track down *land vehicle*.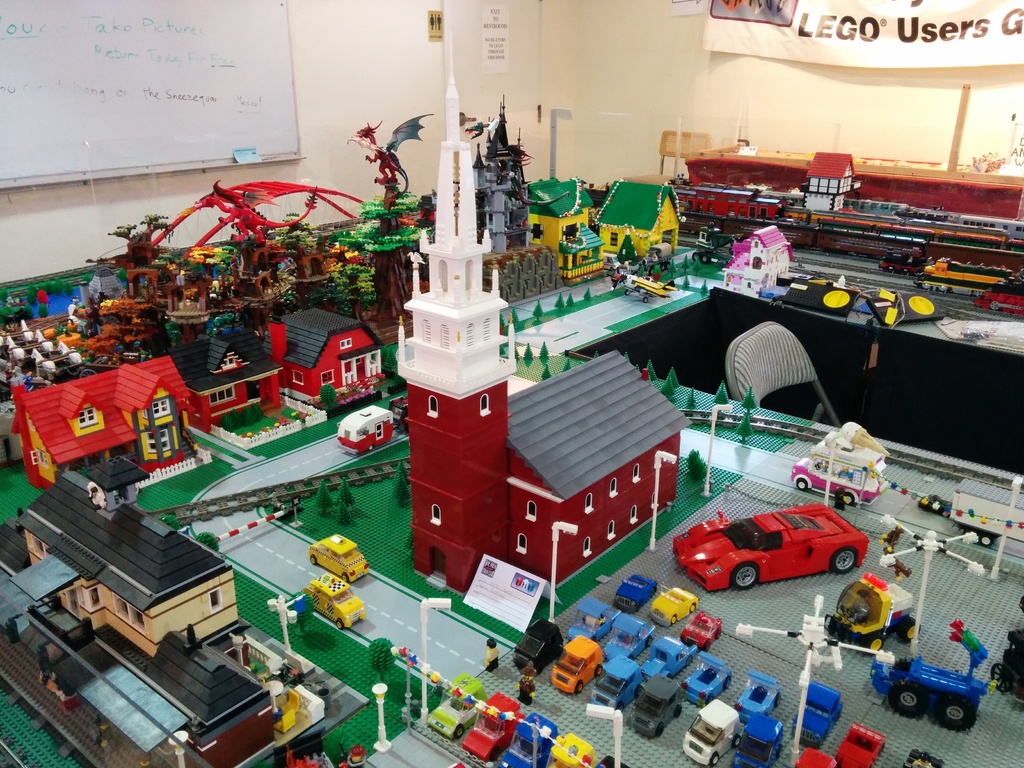
Tracked to select_region(513, 618, 566, 678).
